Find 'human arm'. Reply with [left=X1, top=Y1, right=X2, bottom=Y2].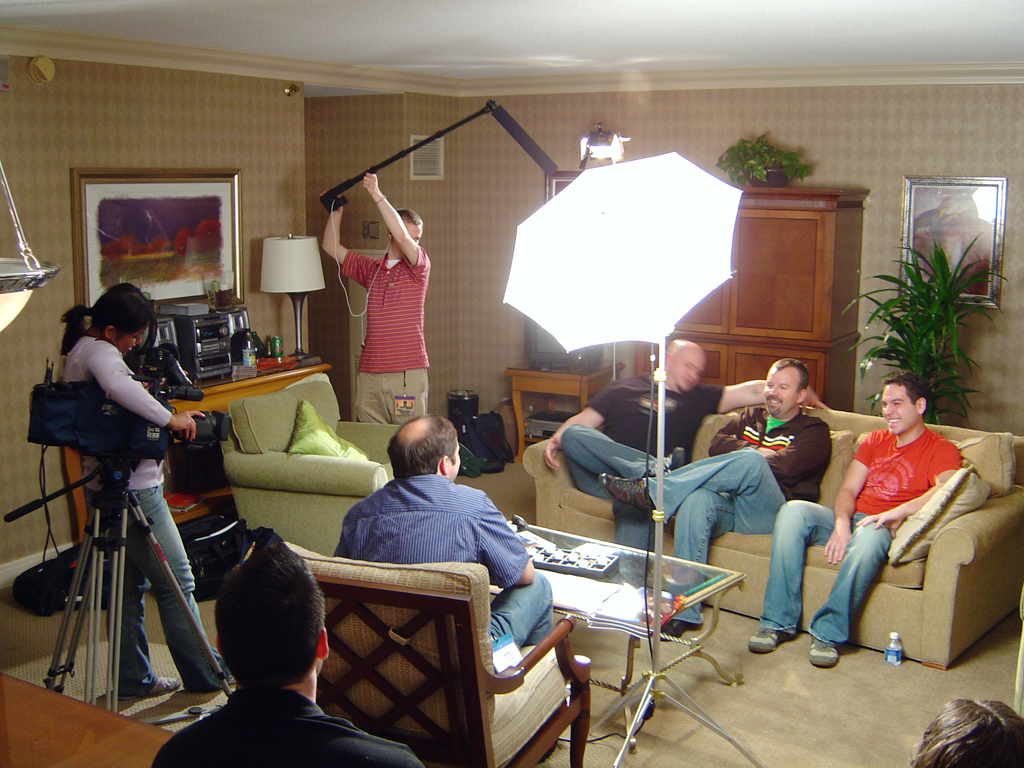
[left=541, top=375, right=629, bottom=470].
